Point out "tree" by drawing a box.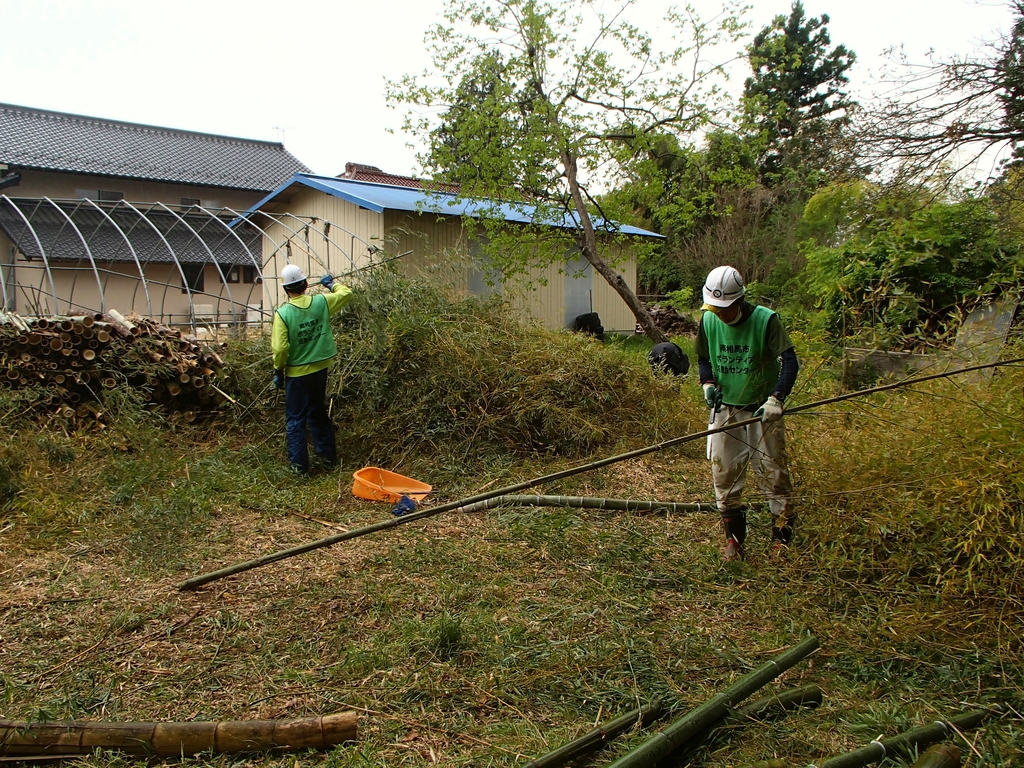
box=[824, 0, 1023, 245].
